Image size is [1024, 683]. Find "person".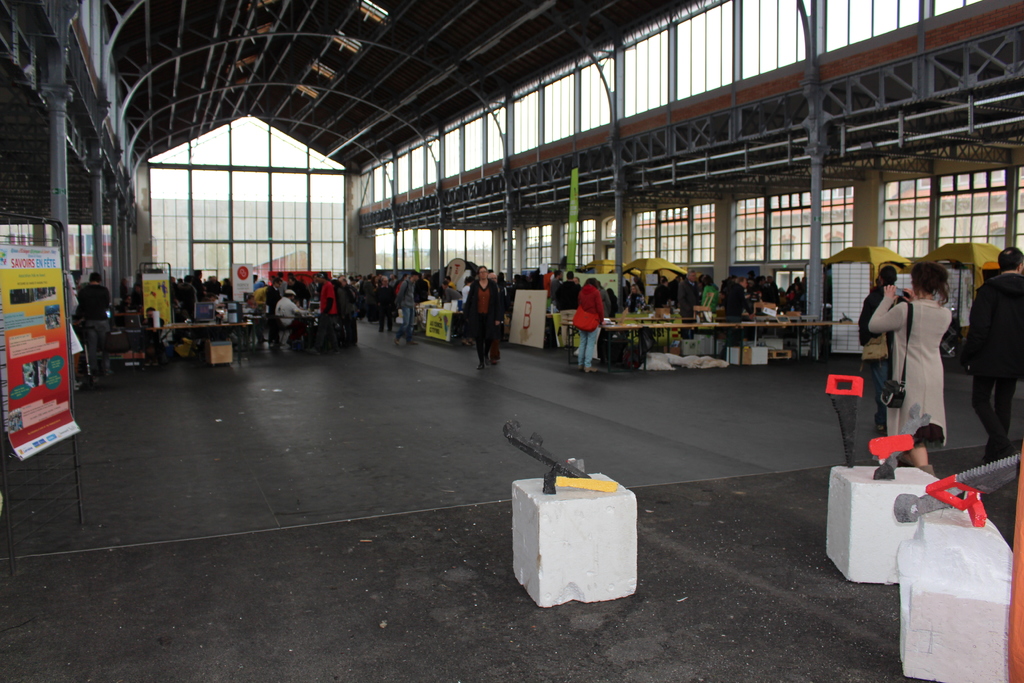
x1=730, y1=270, x2=751, y2=322.
